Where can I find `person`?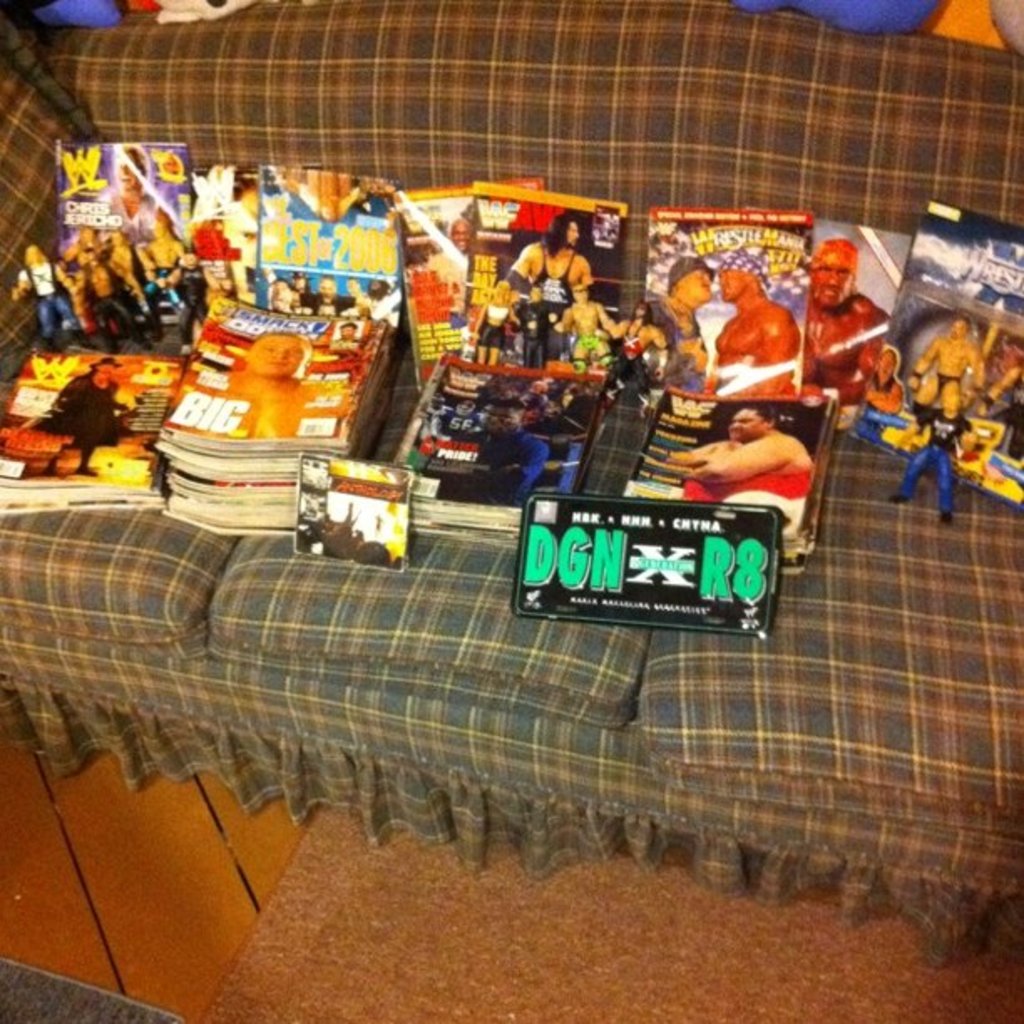
You can find it at 654:400:818:540.
